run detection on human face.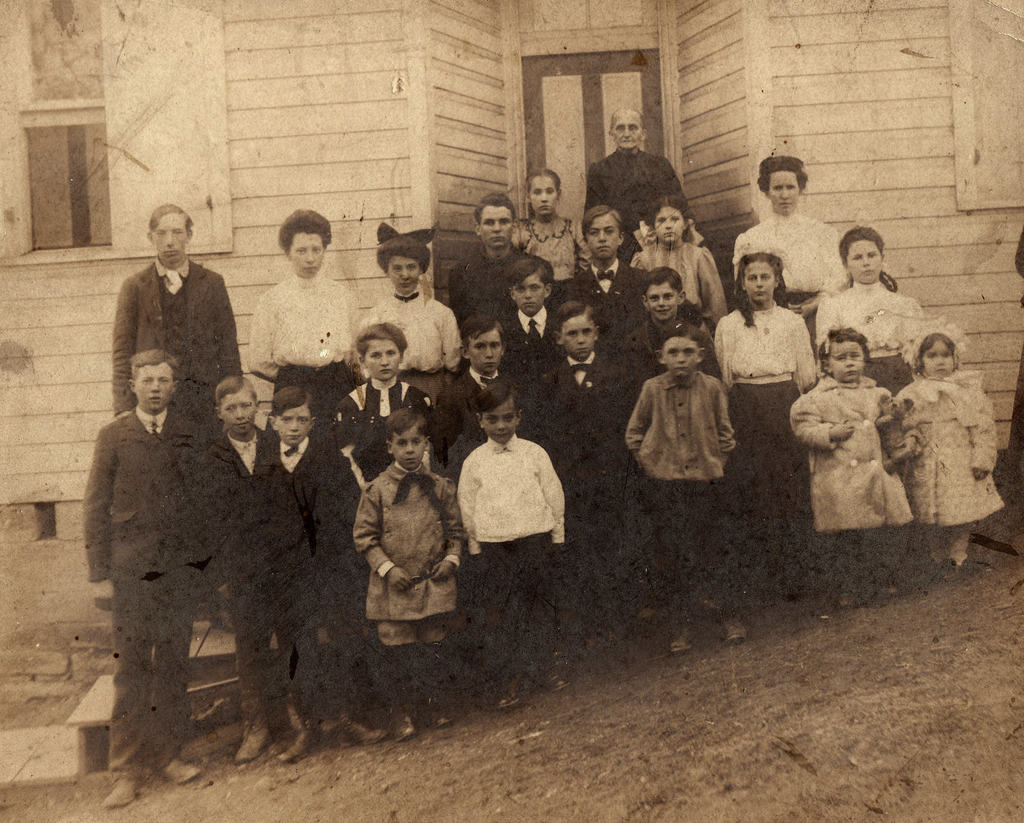
Result: BBox(294, 228, 324, 276).
